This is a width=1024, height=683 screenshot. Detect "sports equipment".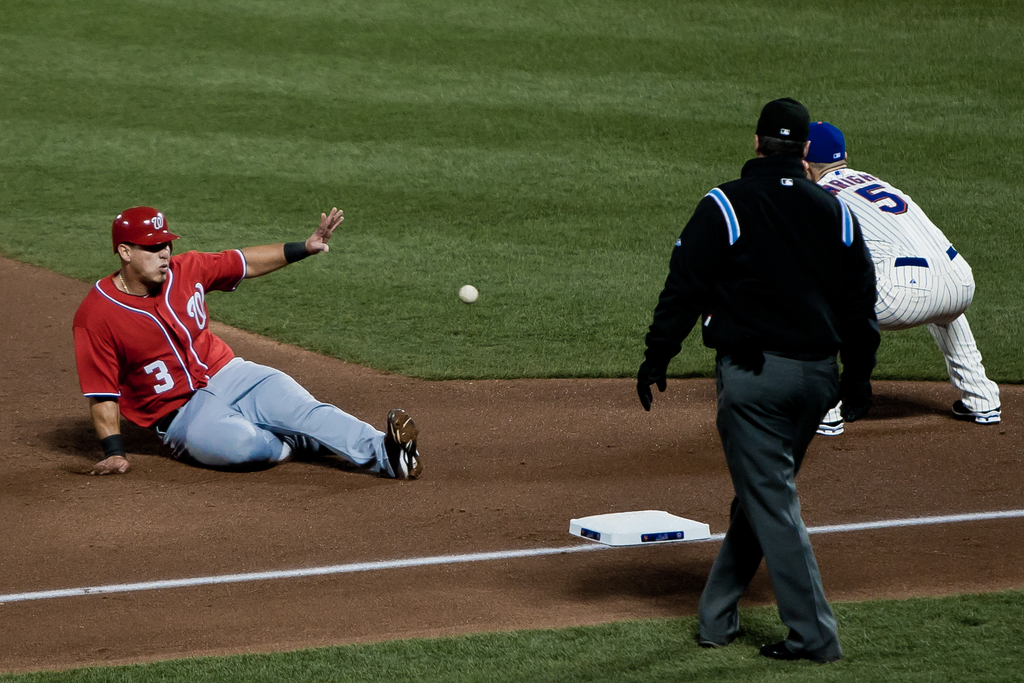
114,207,178,253.
